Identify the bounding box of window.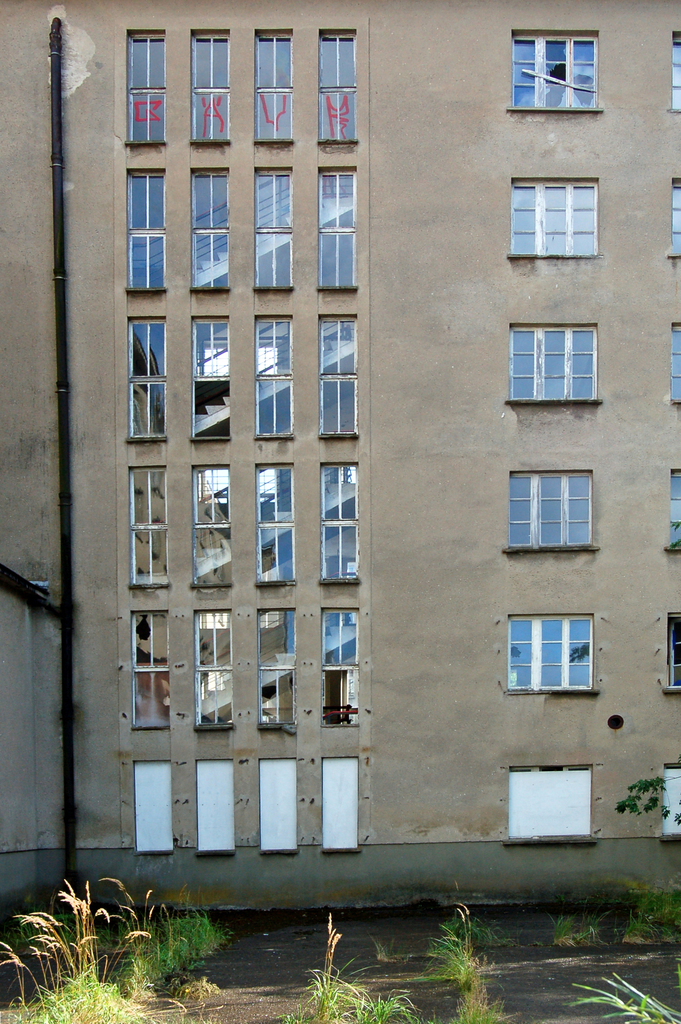
bbox=(251, 612, 299, 725).
